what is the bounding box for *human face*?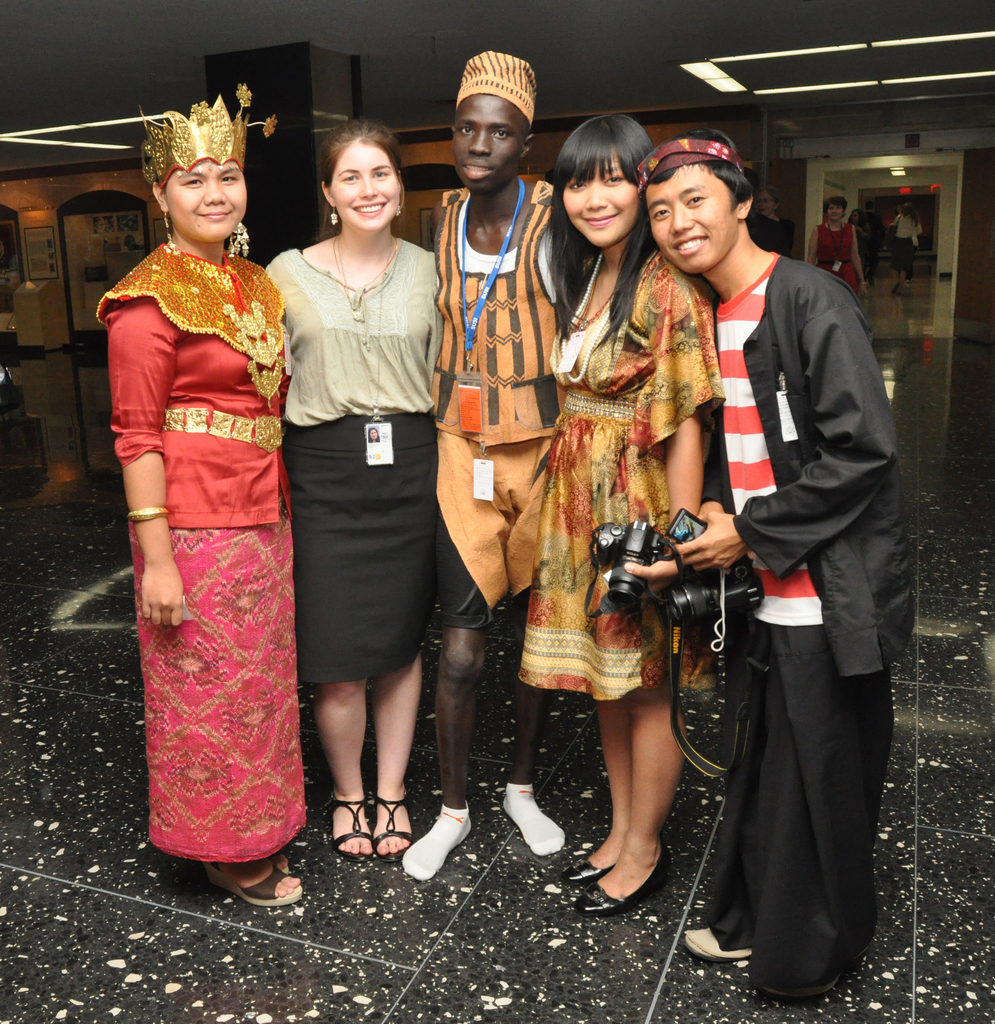
[x1=644, y1=167, x2=735, y2=271].
